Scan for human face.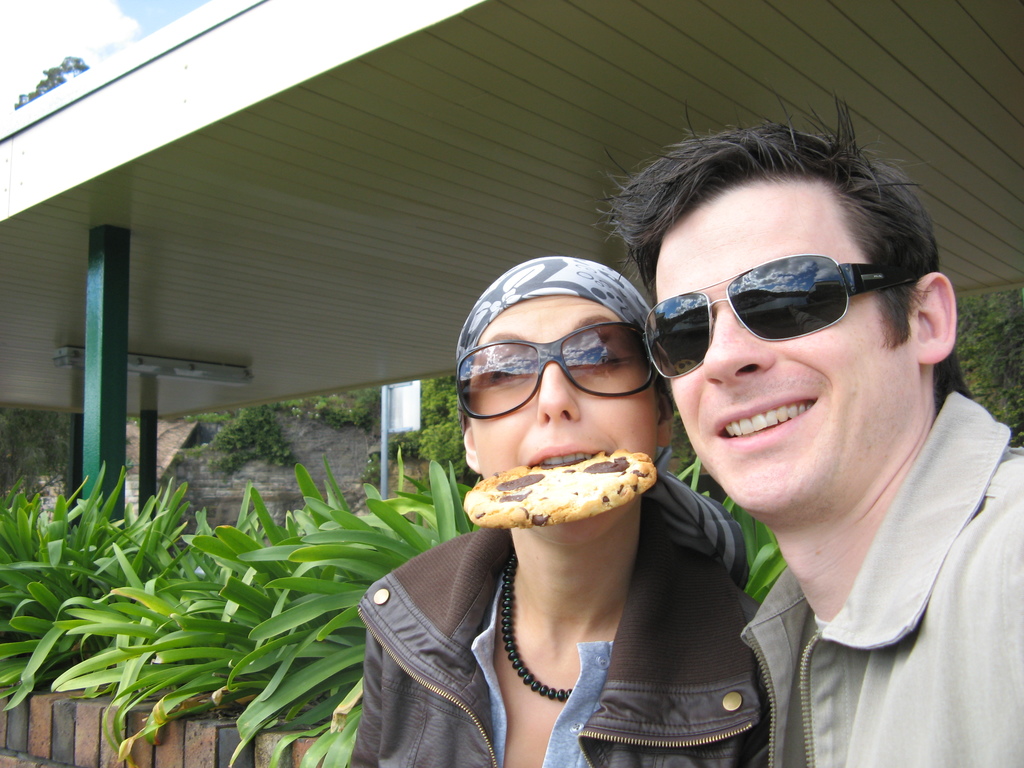
Scan result: [left=477, top=298, right=659, bottom=534].
